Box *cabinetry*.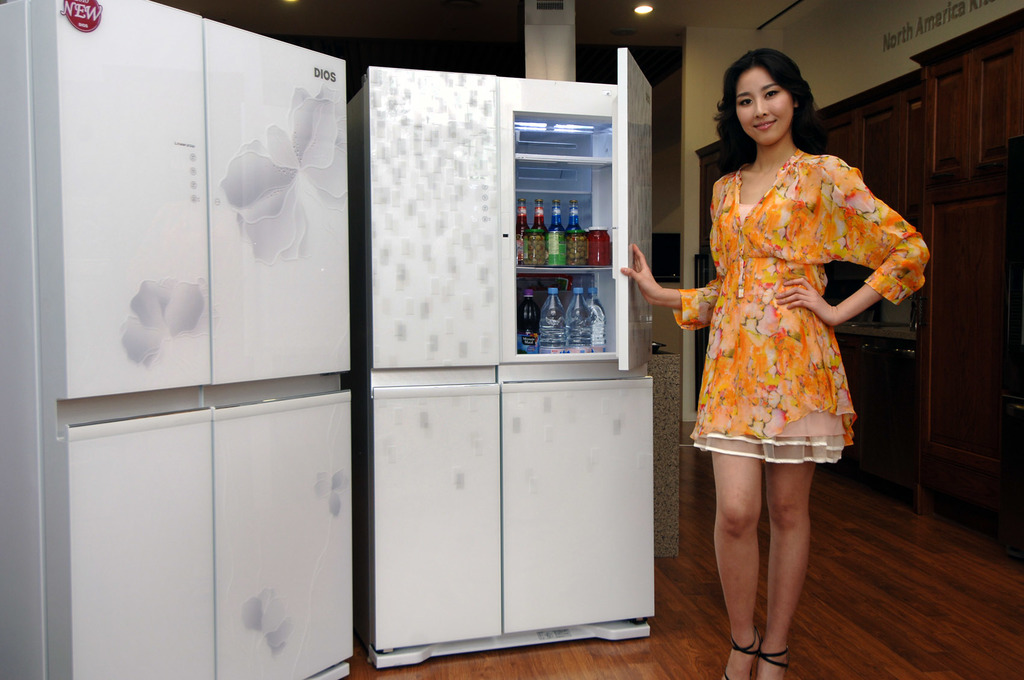
box(690, 63, 930, 500).
